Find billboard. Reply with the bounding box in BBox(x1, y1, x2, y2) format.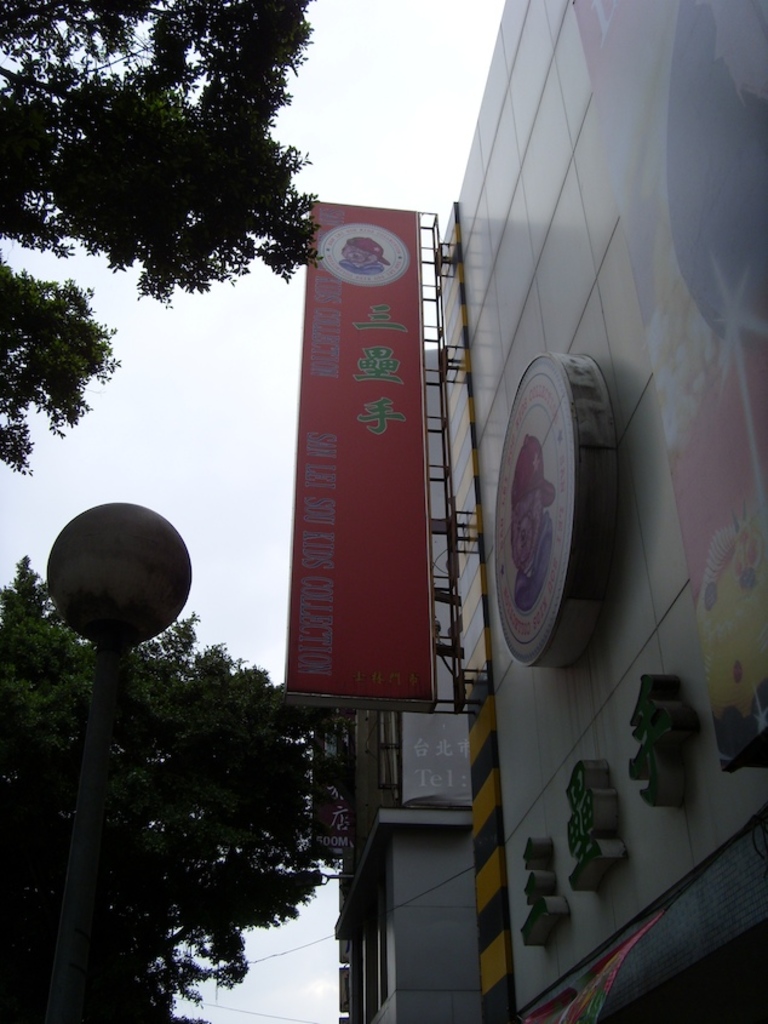
BBox(277, 201, 423, 699).
